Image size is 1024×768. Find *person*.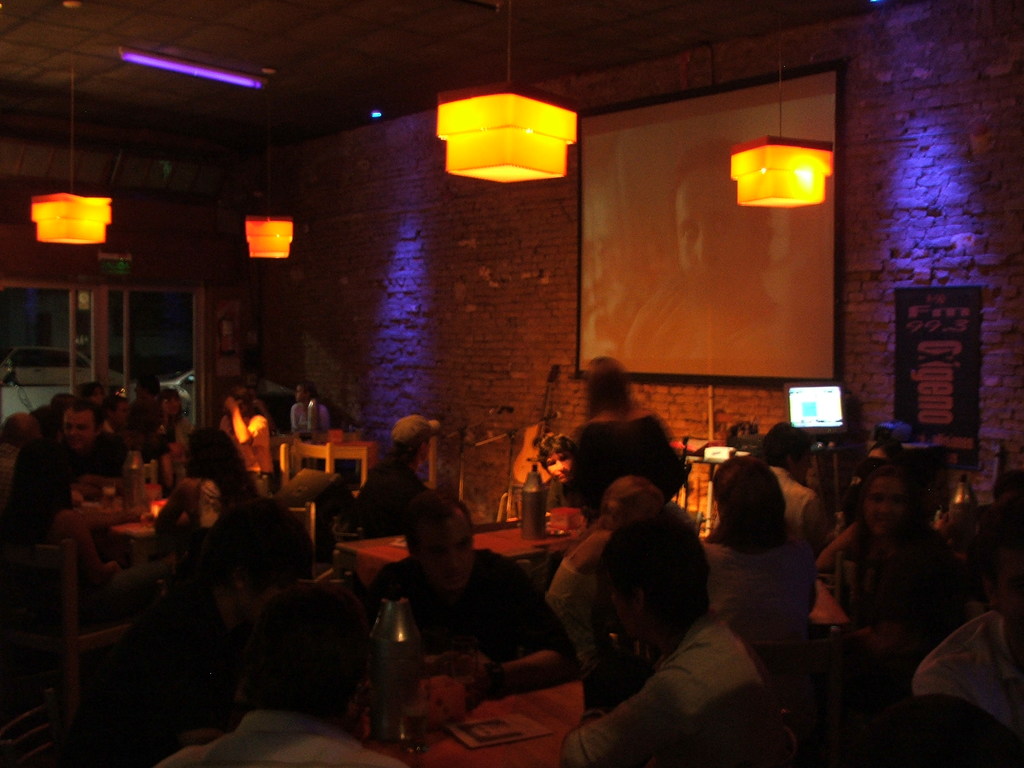
696/454/823/684.
